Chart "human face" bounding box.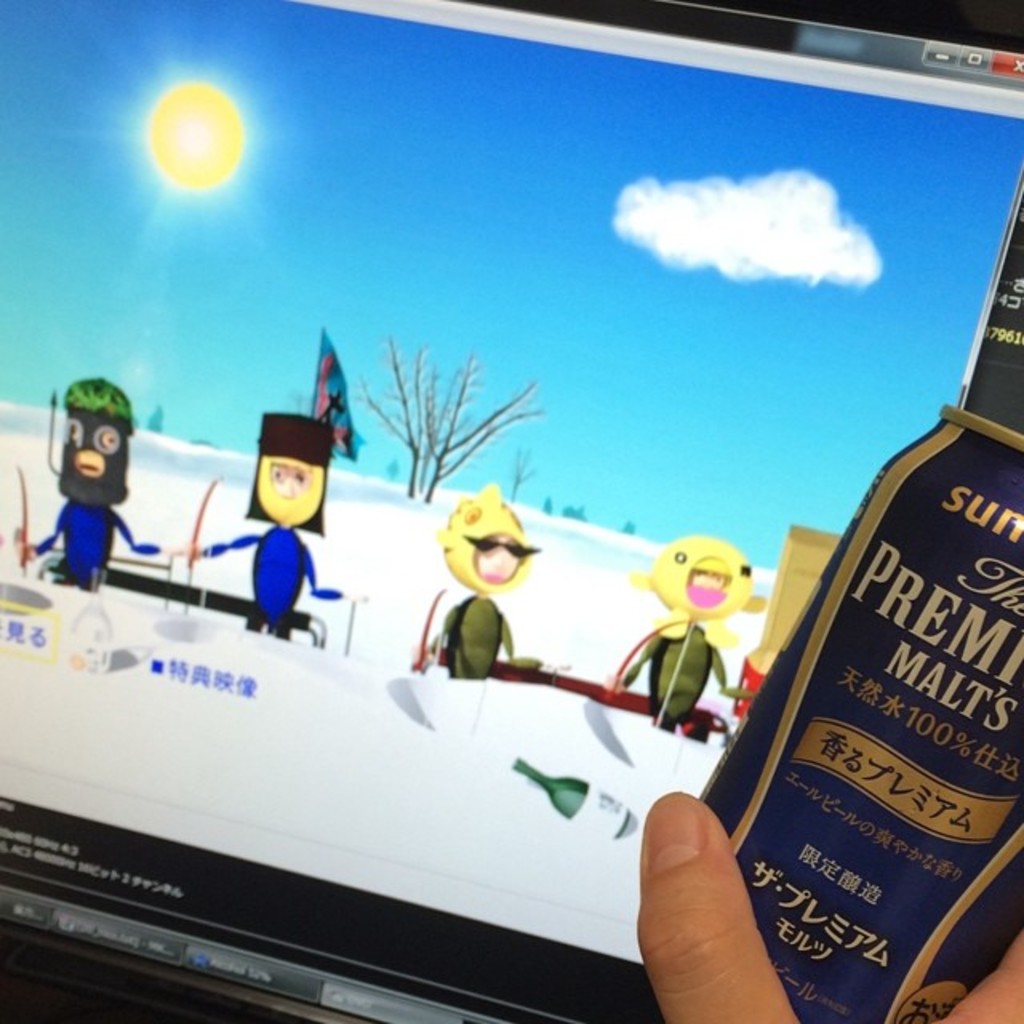
Charted: <box>248,450,333,541</box>.
